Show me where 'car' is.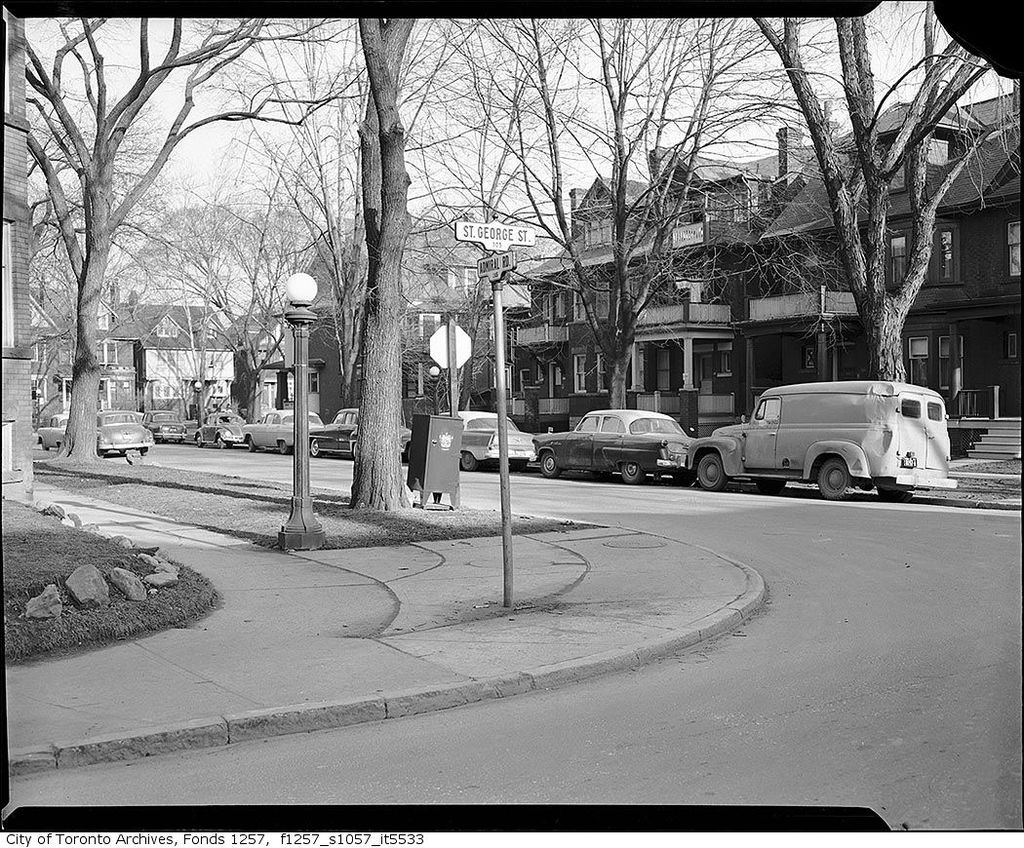
'car' is at <bbox>532, 408, 693, 483</bbox>.
